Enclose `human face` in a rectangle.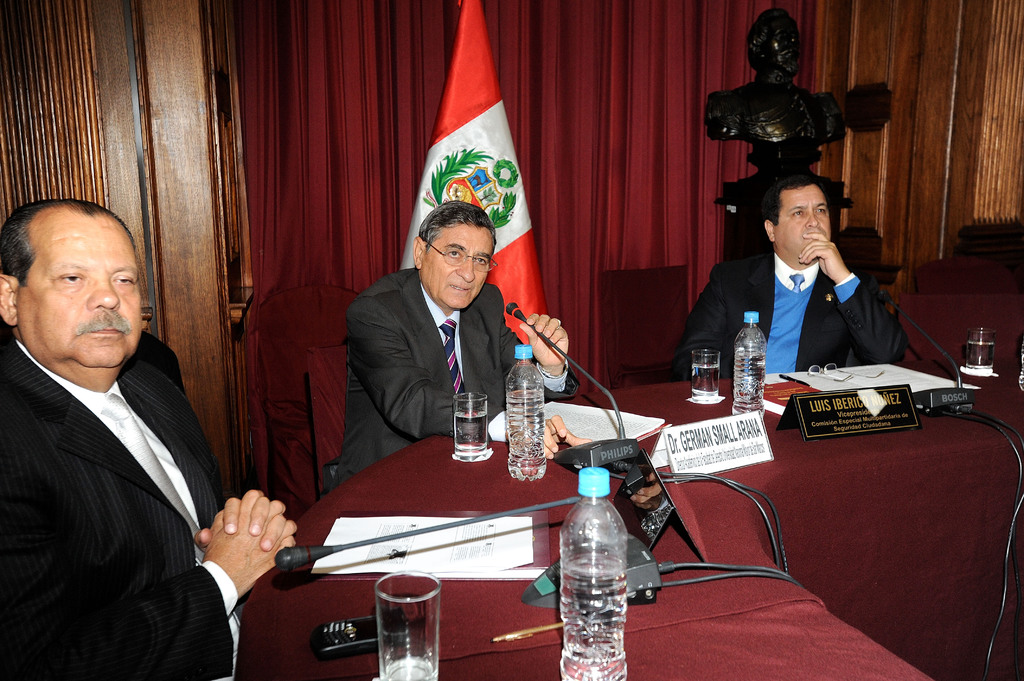
770:183:829:267.
